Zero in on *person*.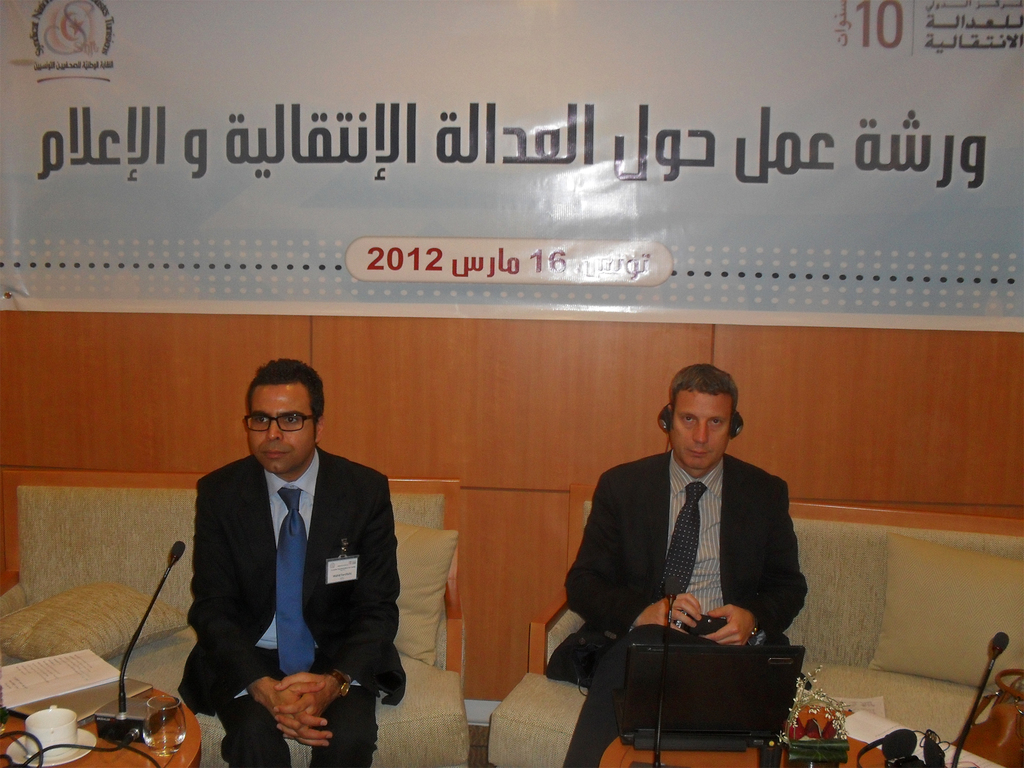
Zeroed in: rect(563, 362, 809, 767).
